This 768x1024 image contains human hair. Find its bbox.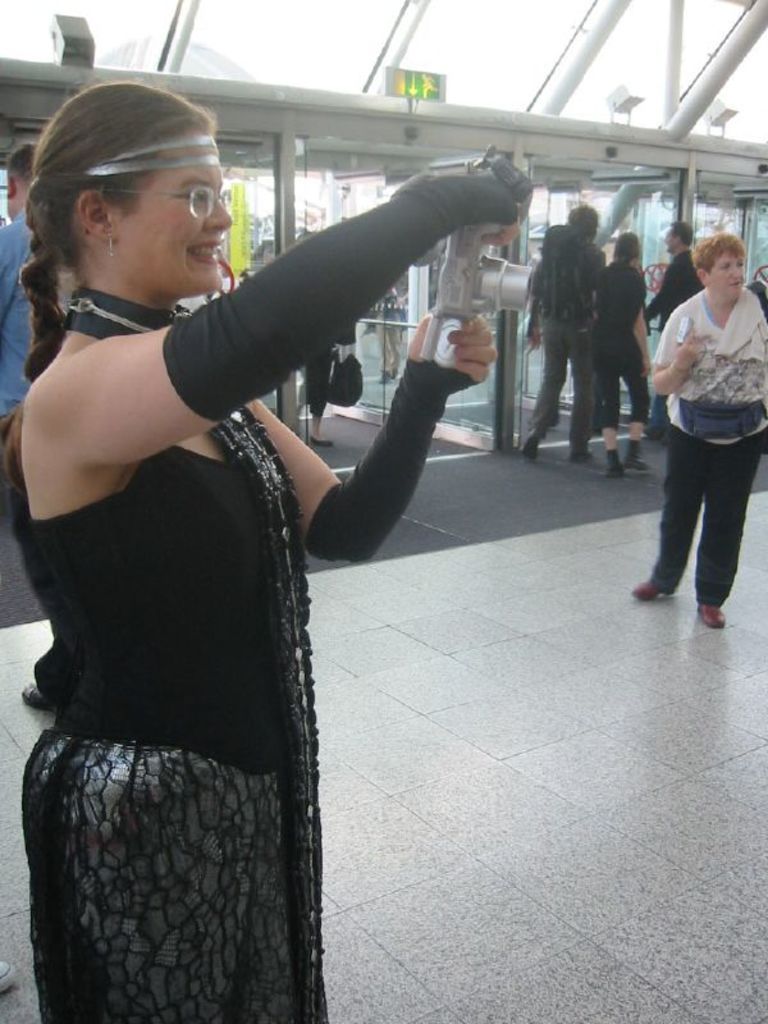
[left=668, top=219, right=700, bottom=250].
